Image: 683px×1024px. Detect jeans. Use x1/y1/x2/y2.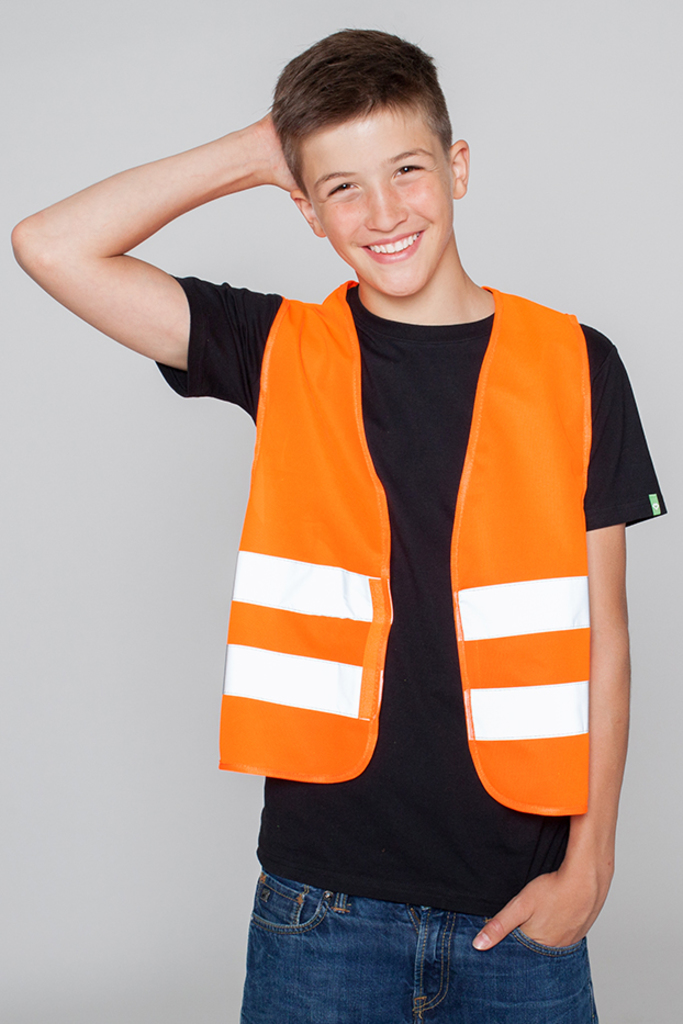
237/875/587/1019.
